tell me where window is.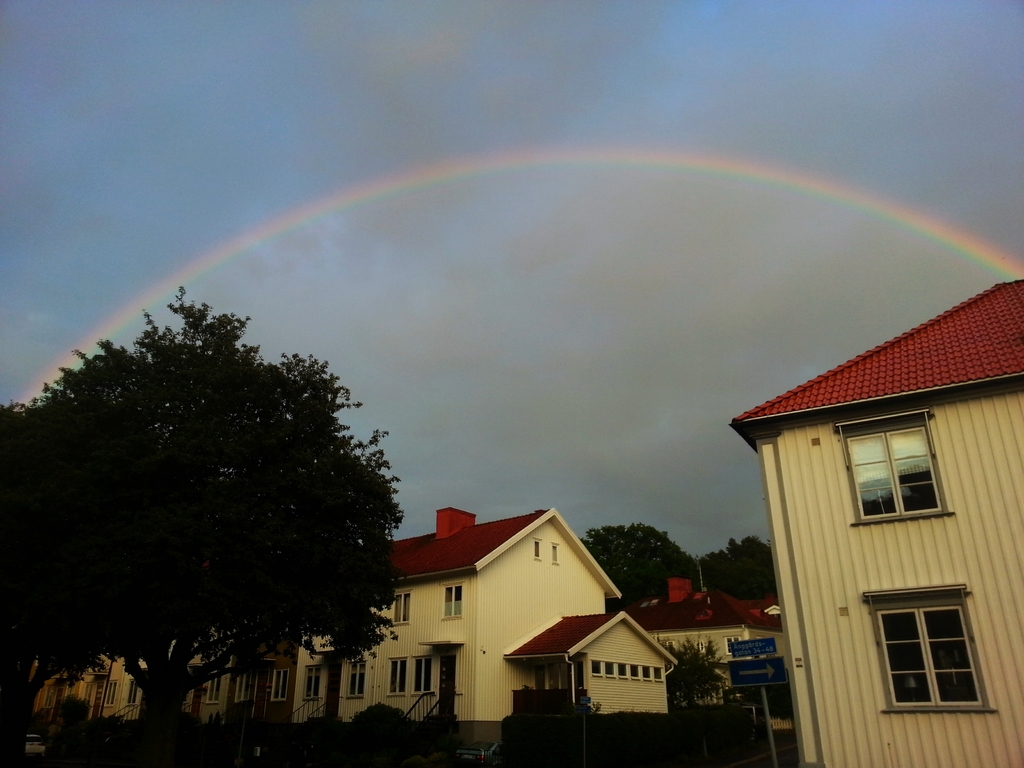
window is at [left=725, top=637, right=741, bottom=655].
